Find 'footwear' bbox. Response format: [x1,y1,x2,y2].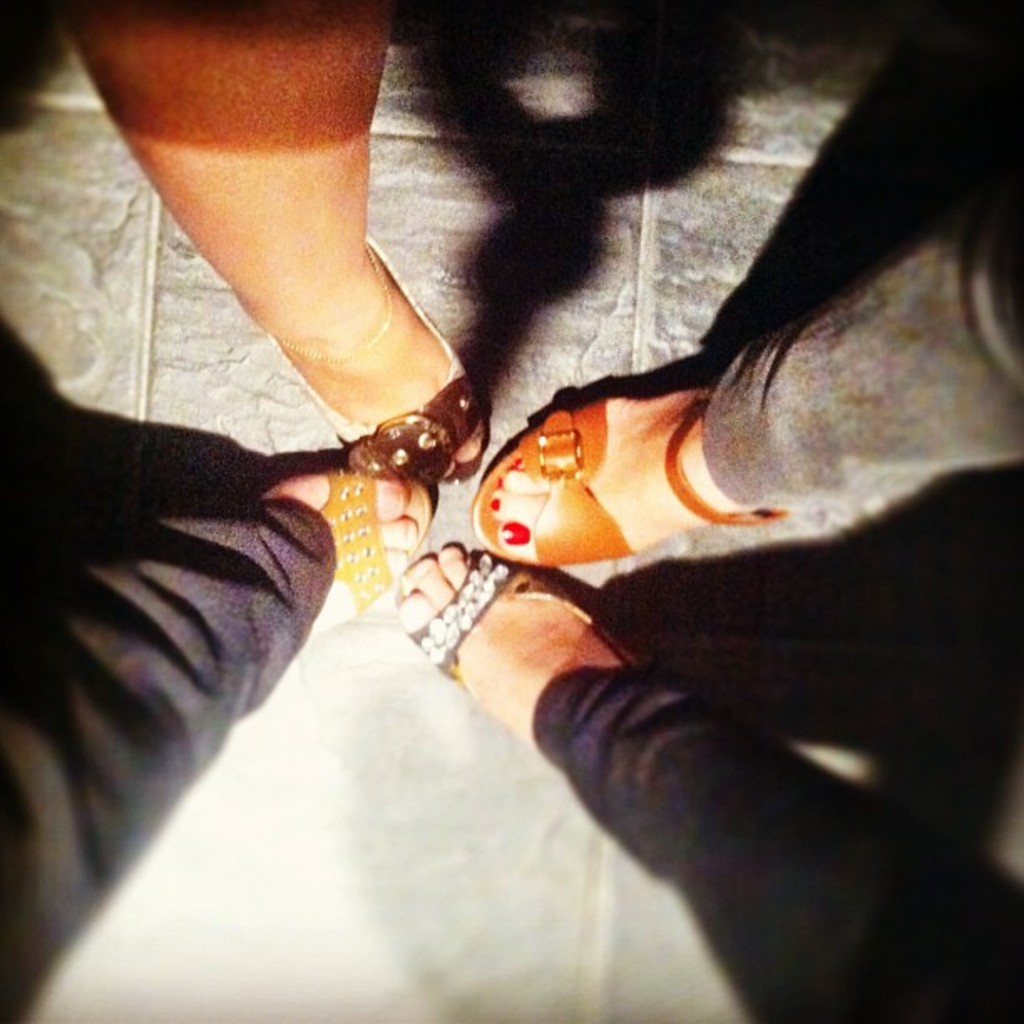
[219,458,427,637].
